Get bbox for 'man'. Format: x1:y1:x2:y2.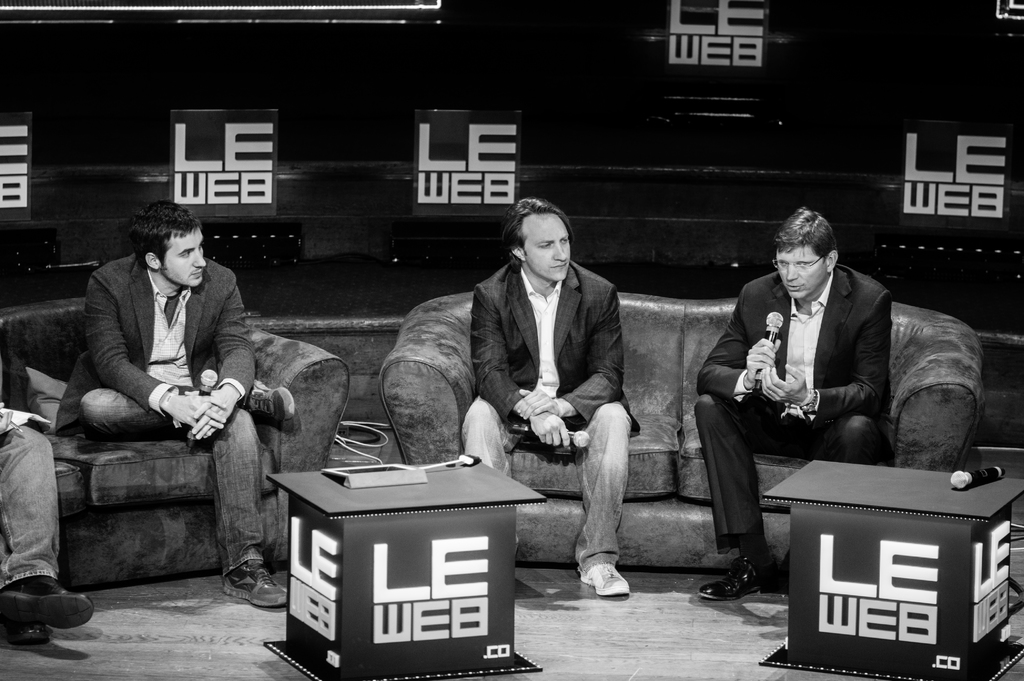
56:189:308:616.
